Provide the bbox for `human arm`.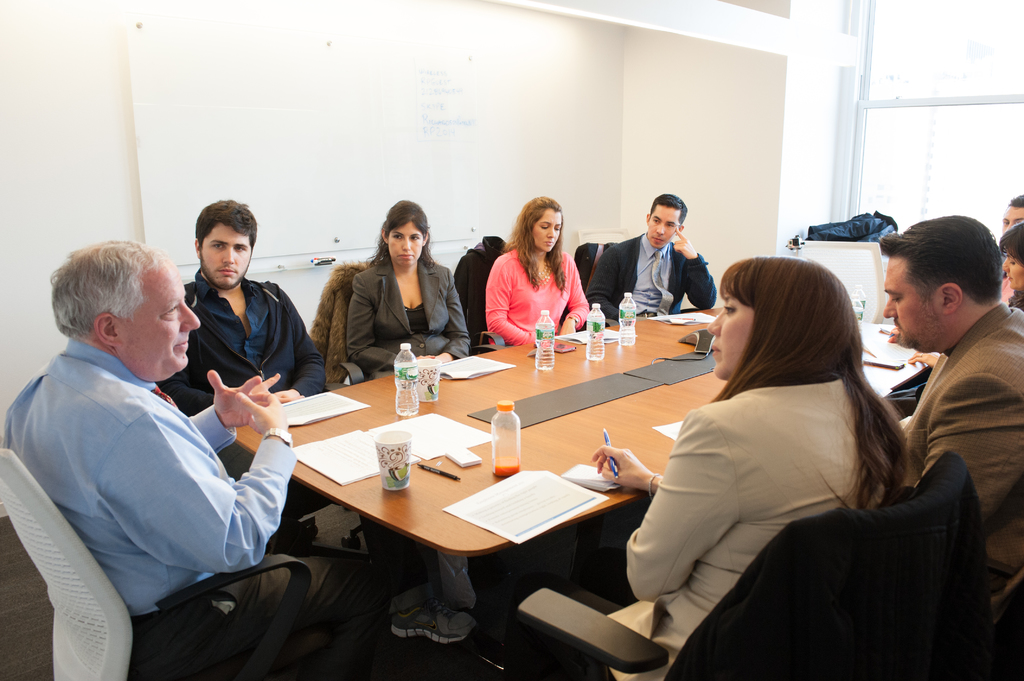
[left=594, top=264, right=620, bottom=317].
